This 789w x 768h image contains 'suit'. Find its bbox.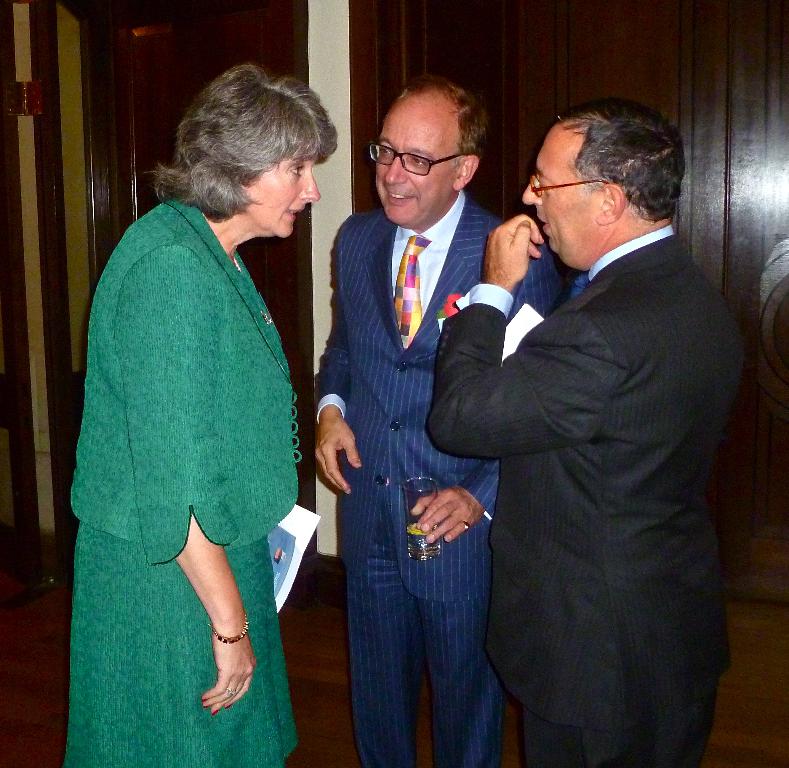
Rect(430, 84, 740, 766).
